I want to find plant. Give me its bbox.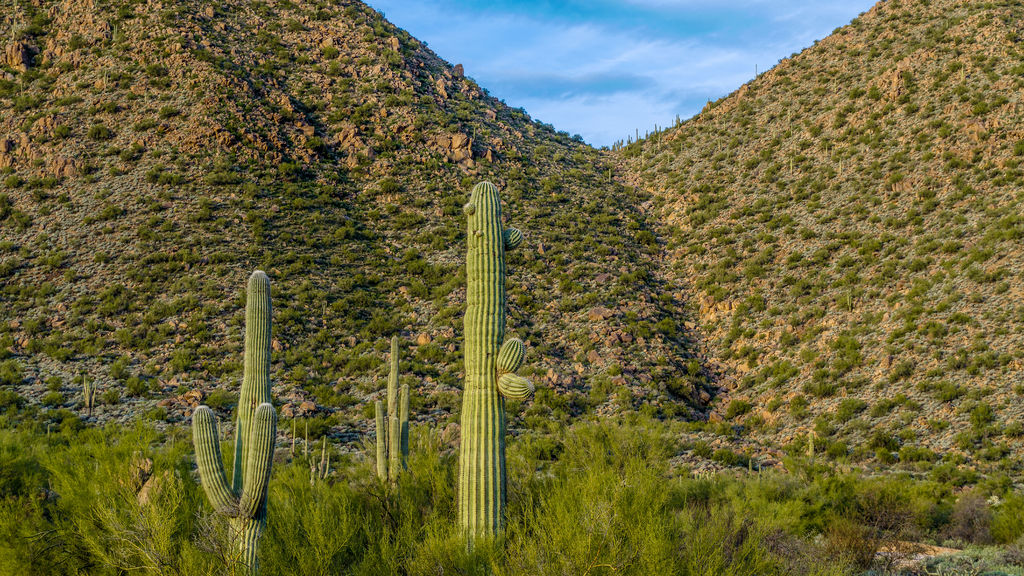
crop(833, 251, 868, 290).
